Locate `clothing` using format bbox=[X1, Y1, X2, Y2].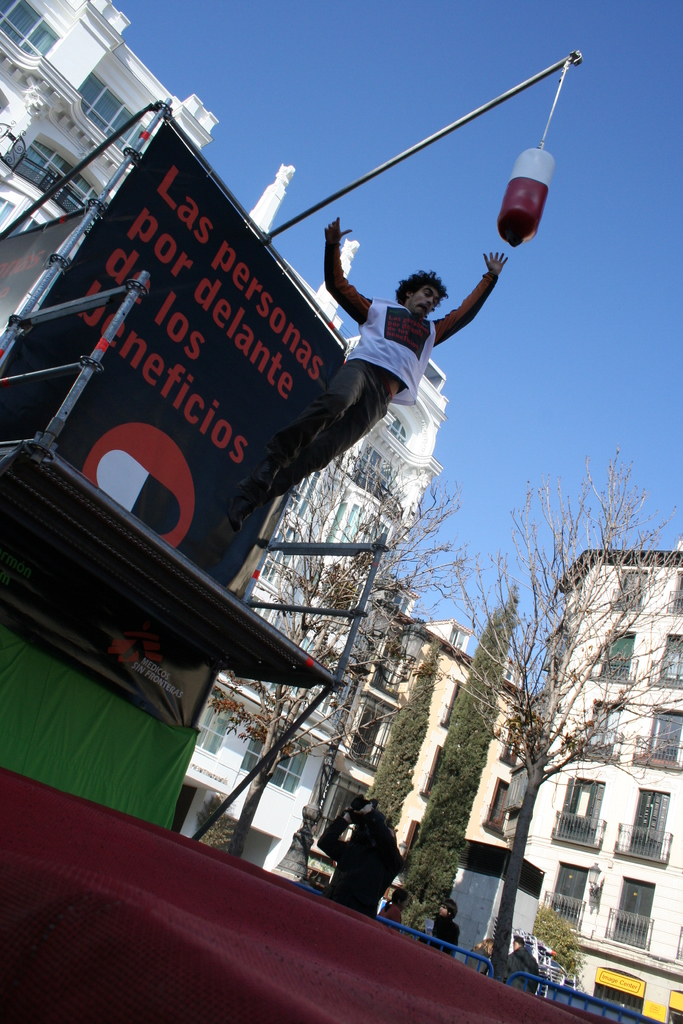
bbox=[495, 949, 538, 998].
